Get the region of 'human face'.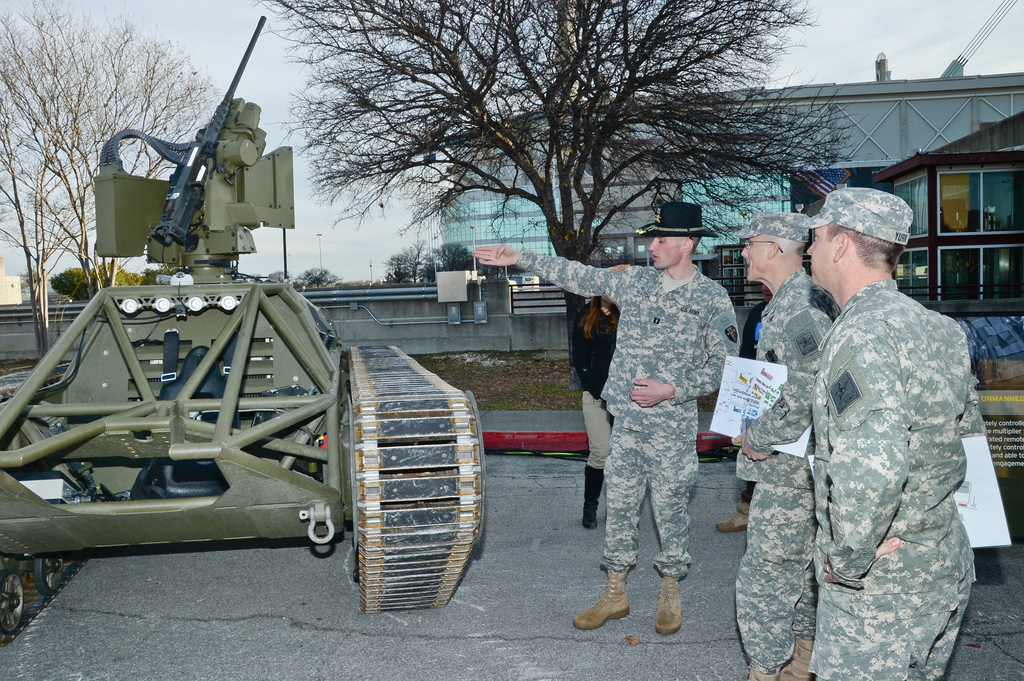
select_region(646, 230, 684, 275).
